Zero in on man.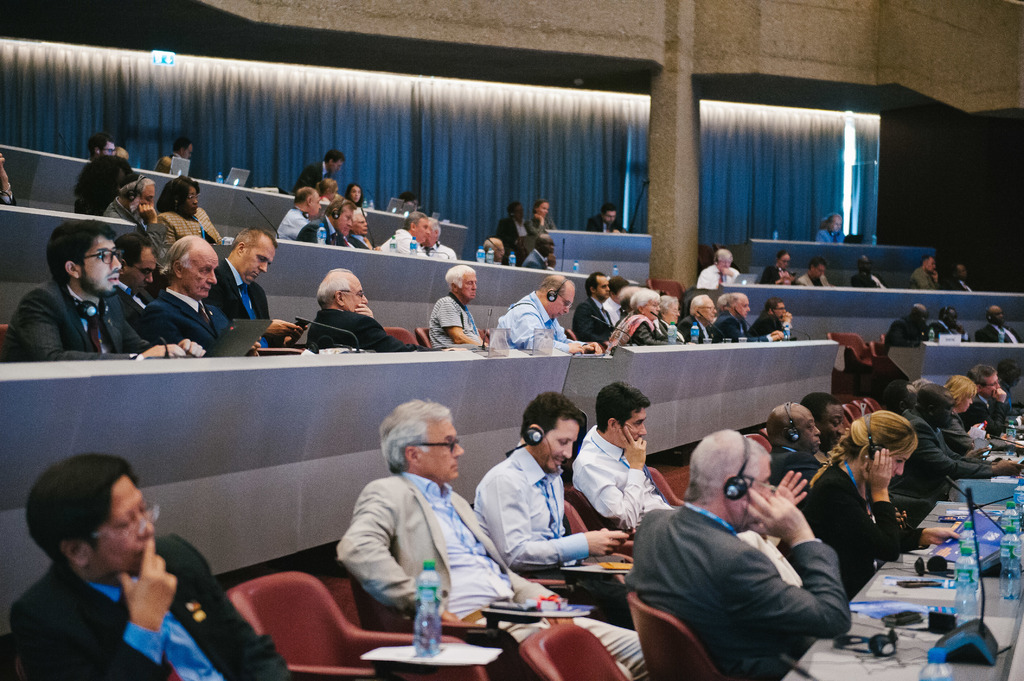
Zeroed in: [x1=294, y1=146, x2=346, y2=193].
